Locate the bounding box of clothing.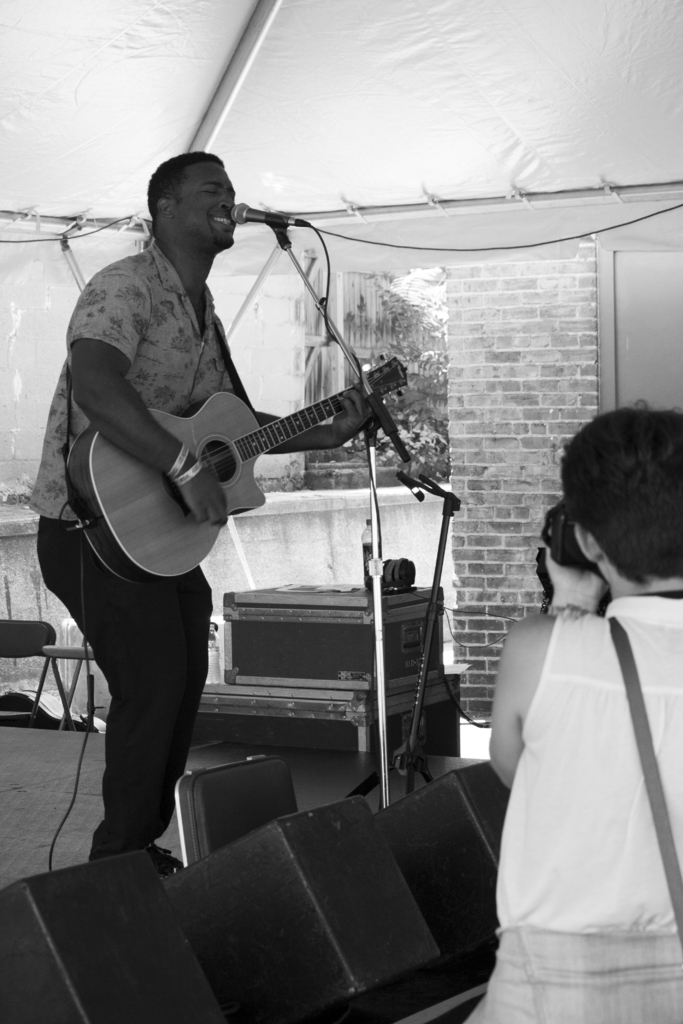
Bounding box: <bbox>467, 585, 682, 1023</bbox>.
